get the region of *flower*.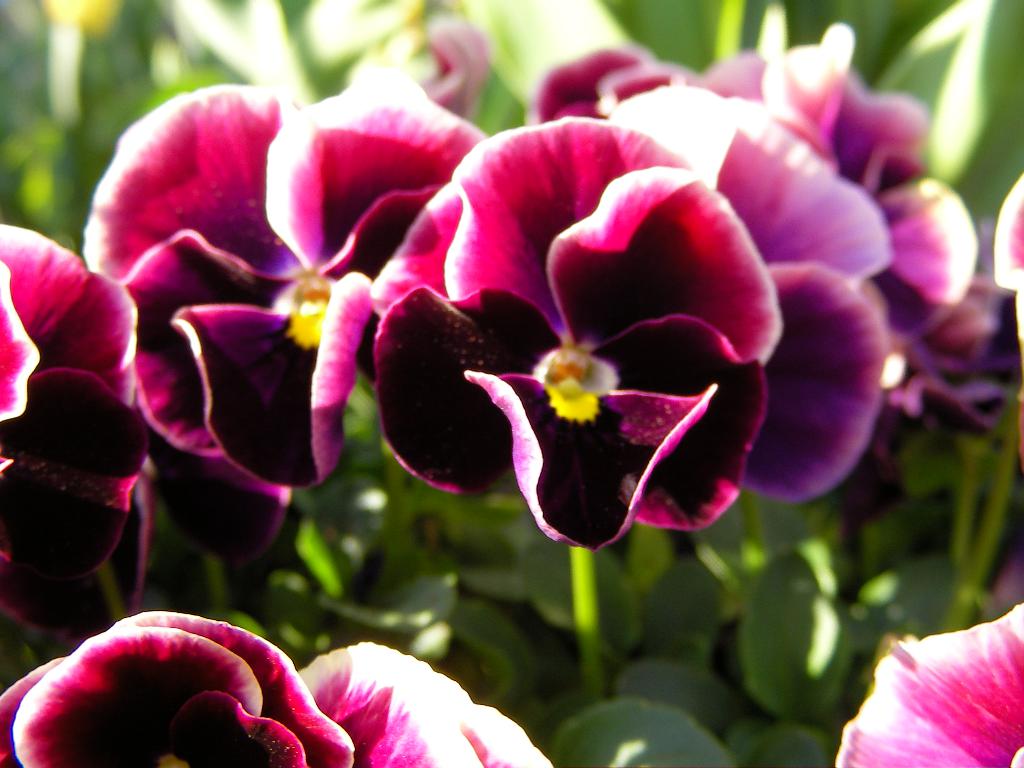
x1=0, y1=610, x2=562, y2=767.
